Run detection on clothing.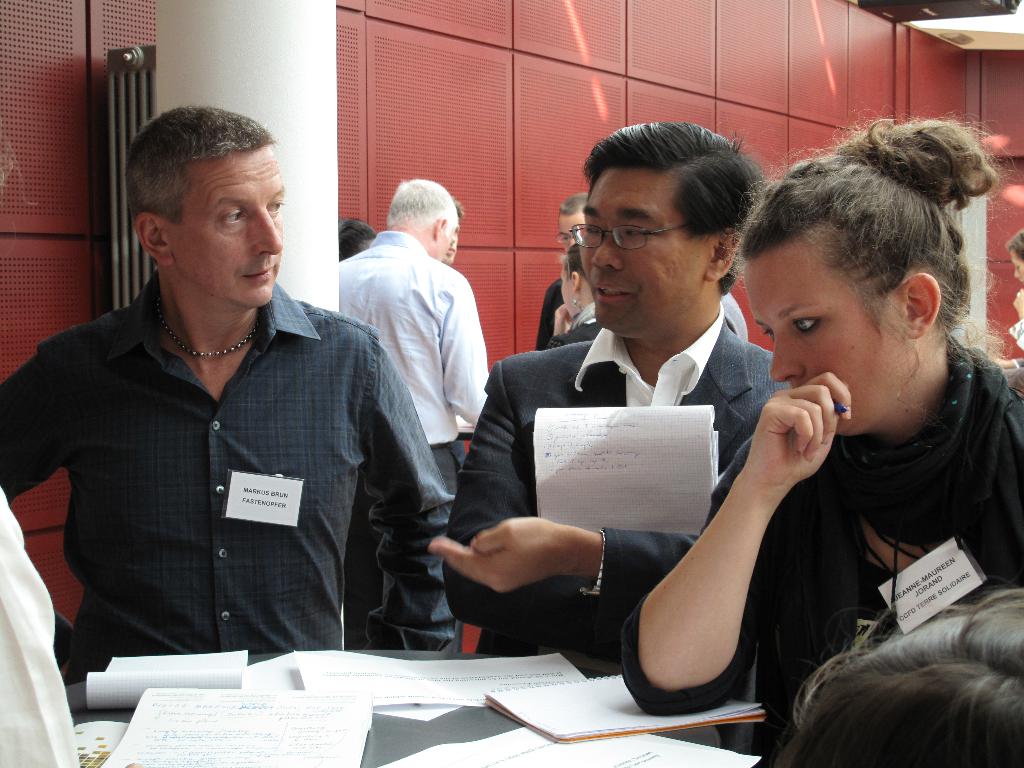
Result: 15/237/456/680.
